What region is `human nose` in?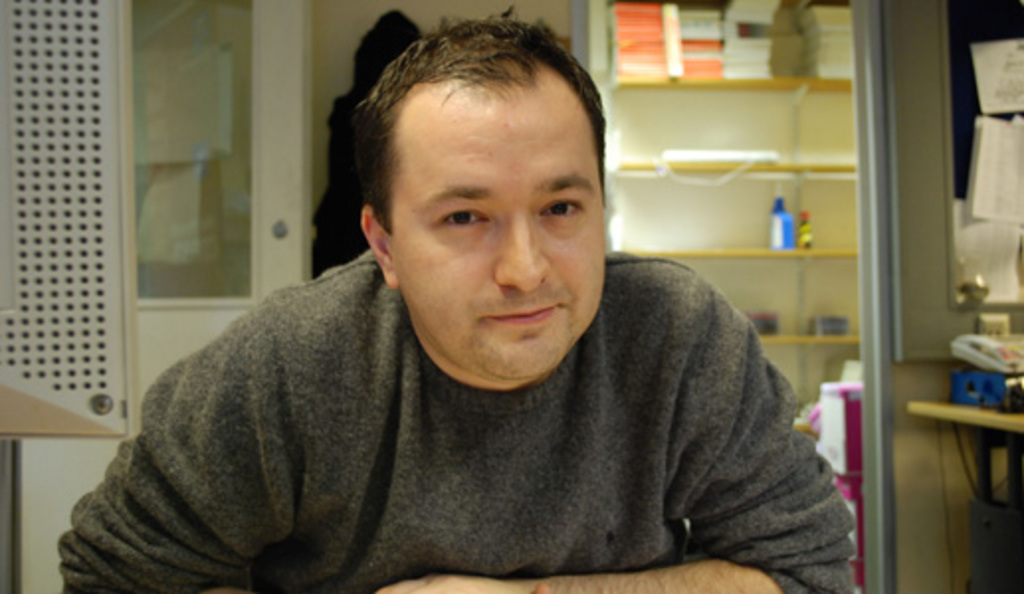
(left=495, top=218, right=549, bottom=293).
